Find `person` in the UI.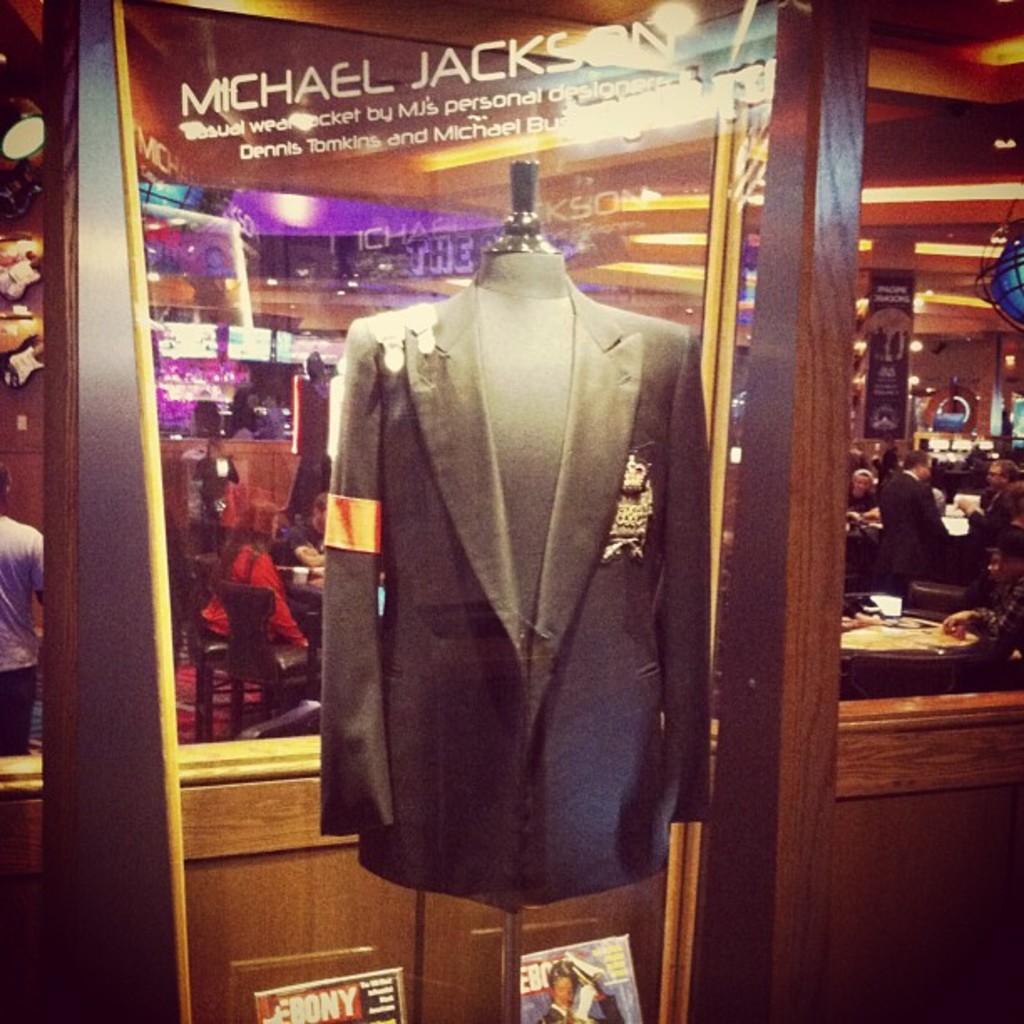
UI element at <bbox>877, 442, 955, 591</bbox>.
